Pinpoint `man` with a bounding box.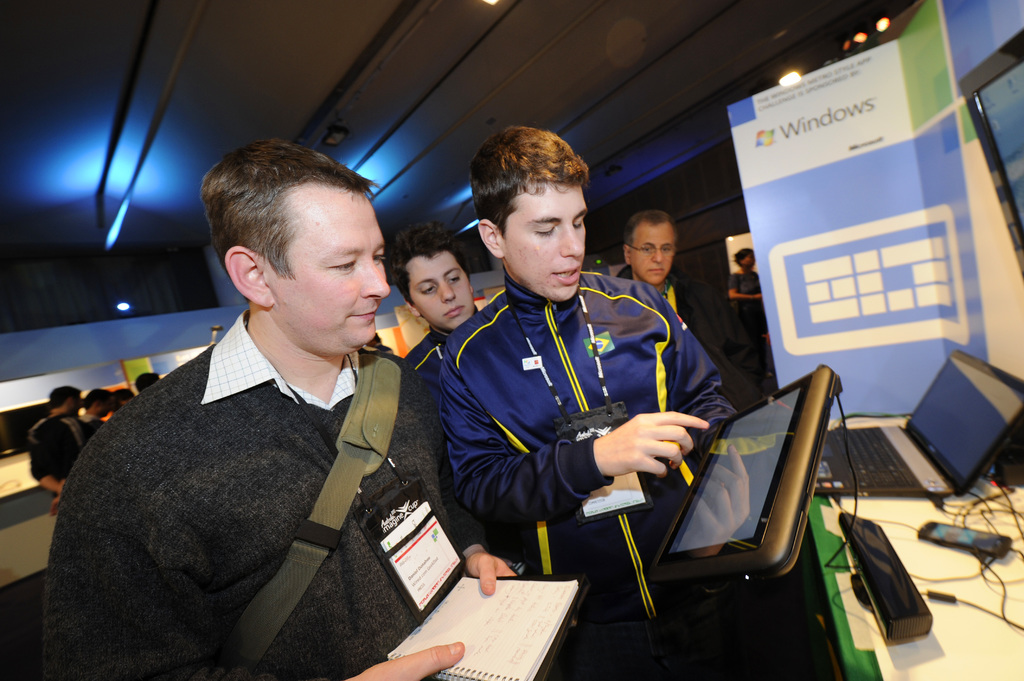
<box>62,134,451,671</box>.
